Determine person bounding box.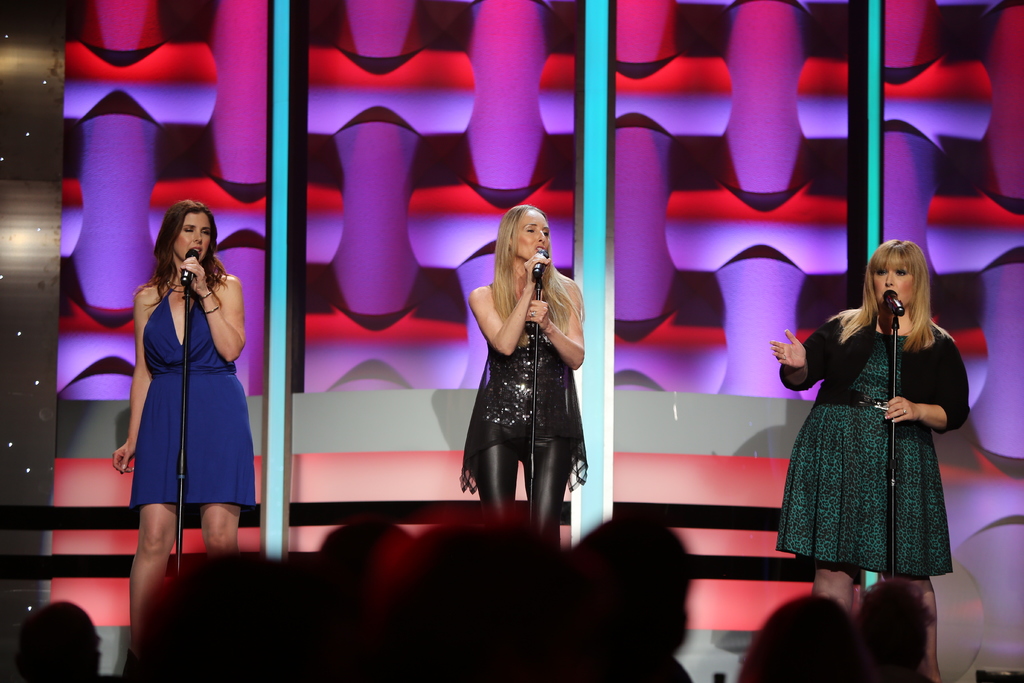
Determined: select_region(110, 198, 253, 678).
